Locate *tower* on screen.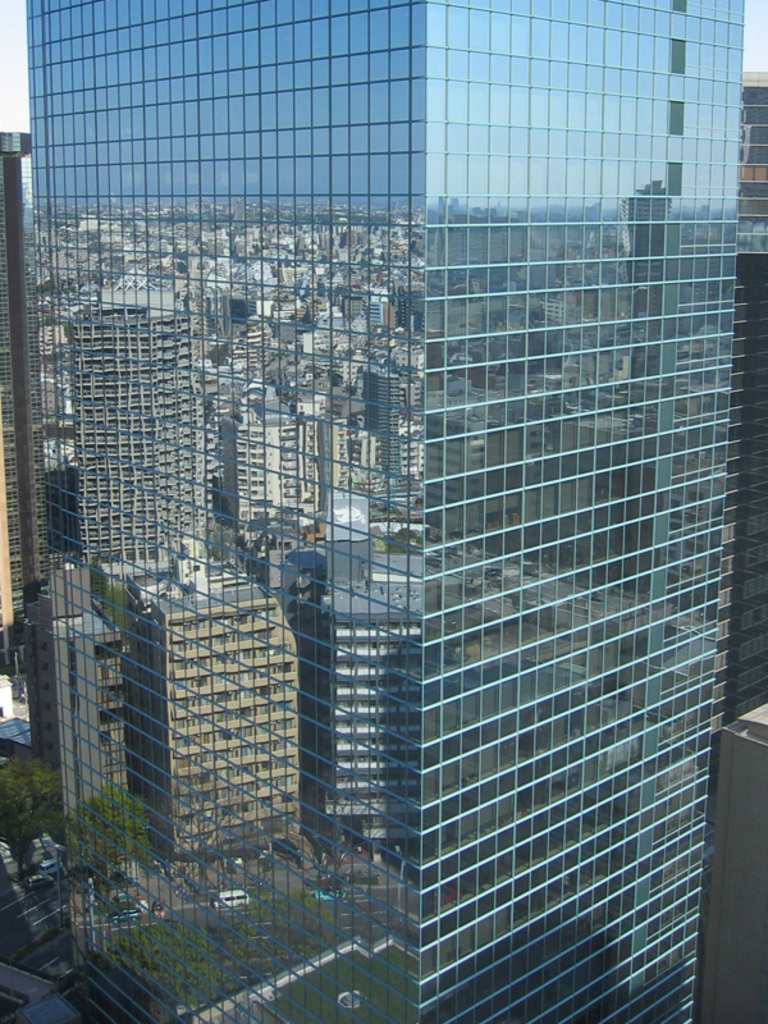
On screen at Rect(20, 0, 767, 1023).
